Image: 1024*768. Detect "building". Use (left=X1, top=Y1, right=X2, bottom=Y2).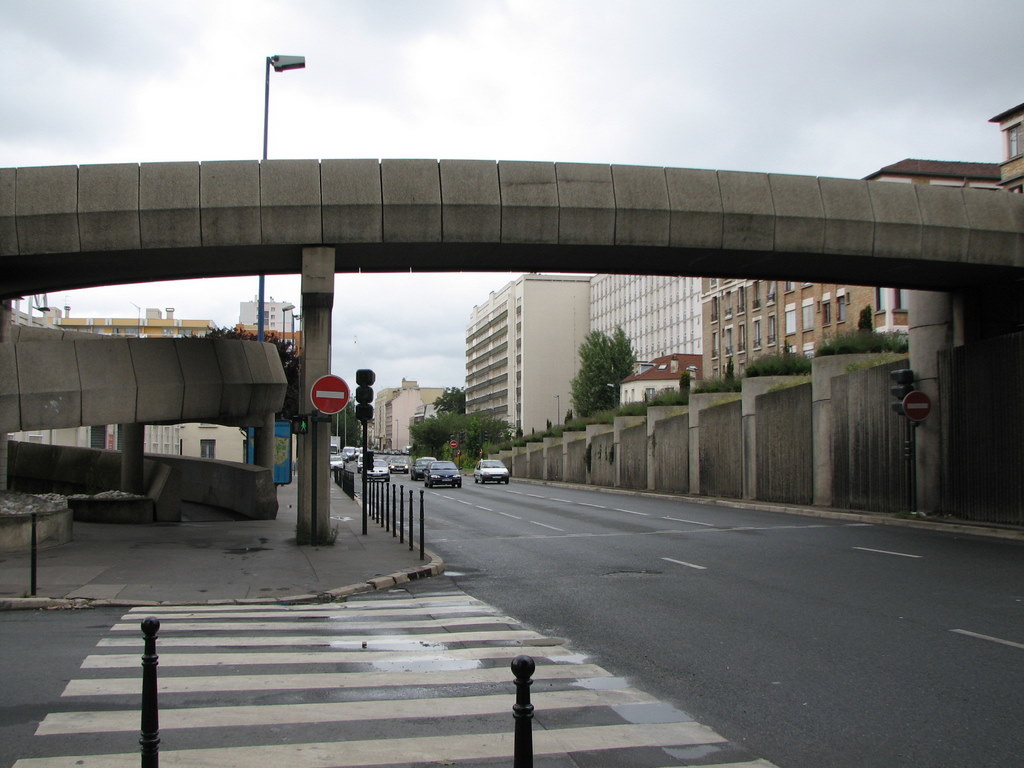
(left=372, top=107, right=1023, bottom=539).
